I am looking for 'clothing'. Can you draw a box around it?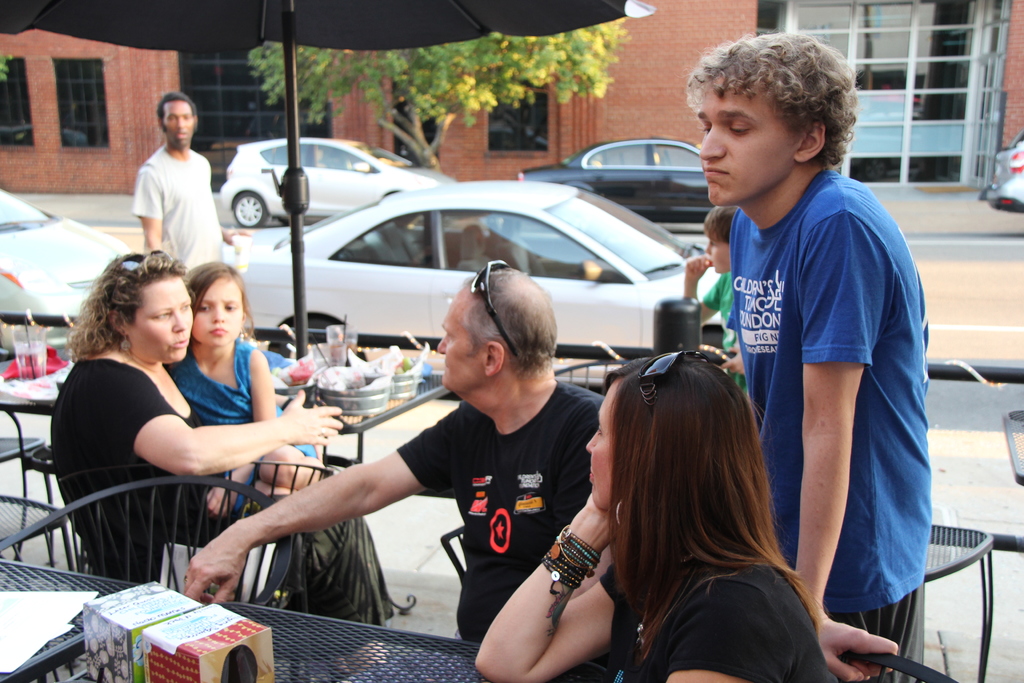
Sure, the bounding box is [x1=394, y1=369, x2=611, y2=650].
